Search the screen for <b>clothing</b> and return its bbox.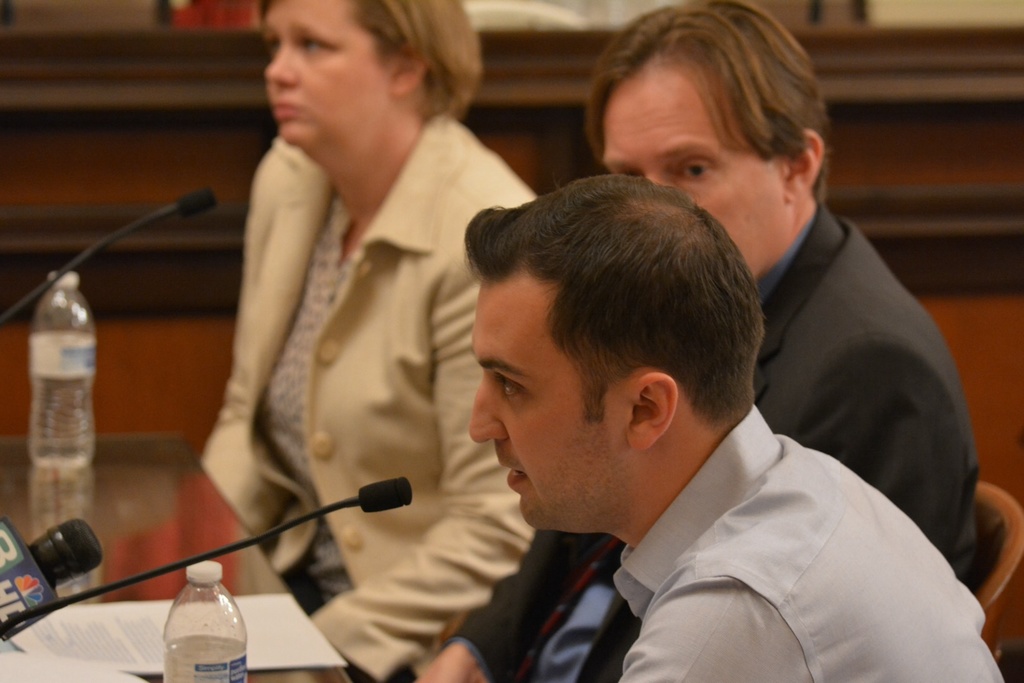
Found: Rect(609, 404, 1005, 682).
